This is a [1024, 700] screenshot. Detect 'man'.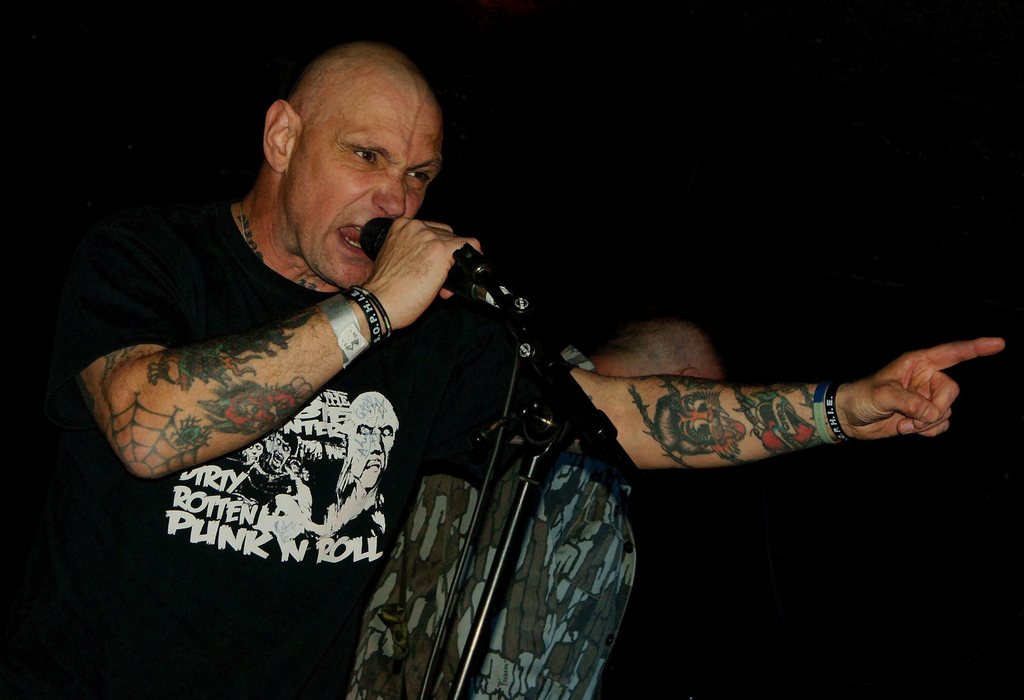
109 77 783 656.
